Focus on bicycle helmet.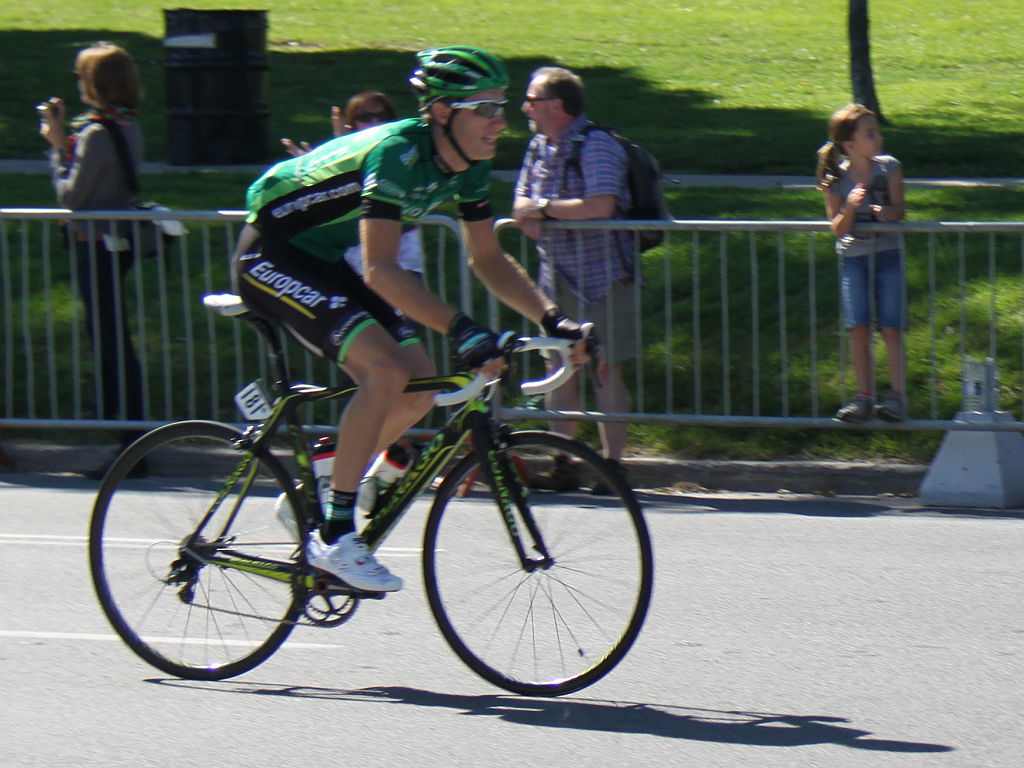
Focused at detection(411, 35, 506, 163).
